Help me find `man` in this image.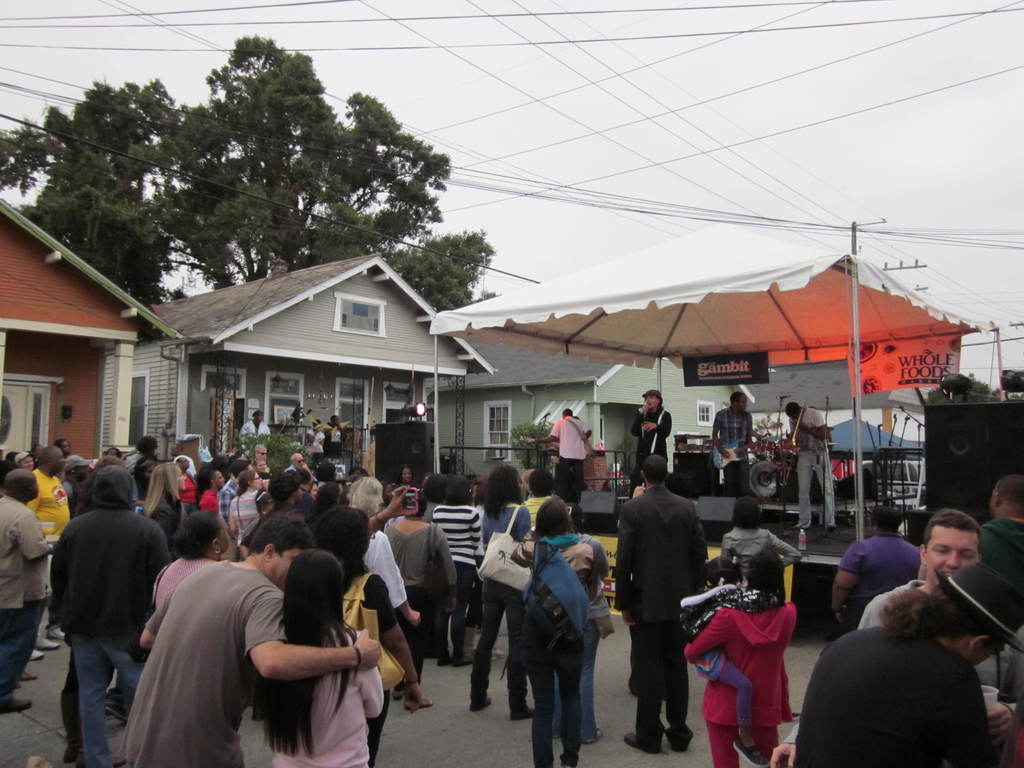
Found it: box=[547, 404, 593, 505].
